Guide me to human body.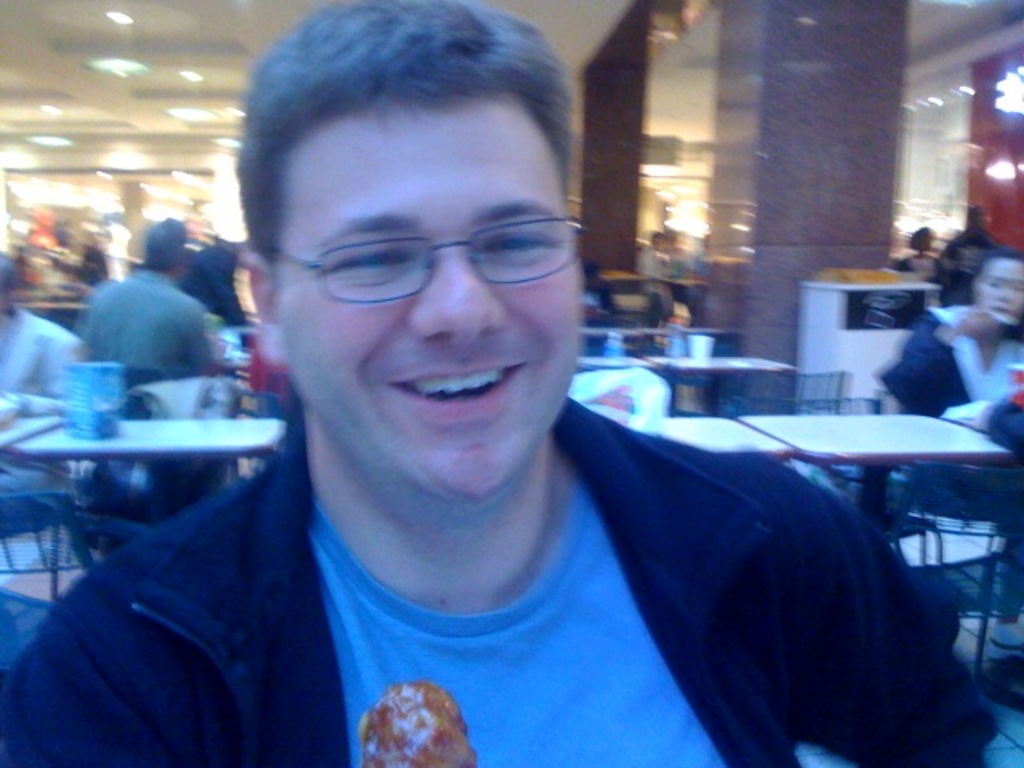
Guidance: {"x1": 882, "y1": 253, "x2": 1022, "y2": 419}.
